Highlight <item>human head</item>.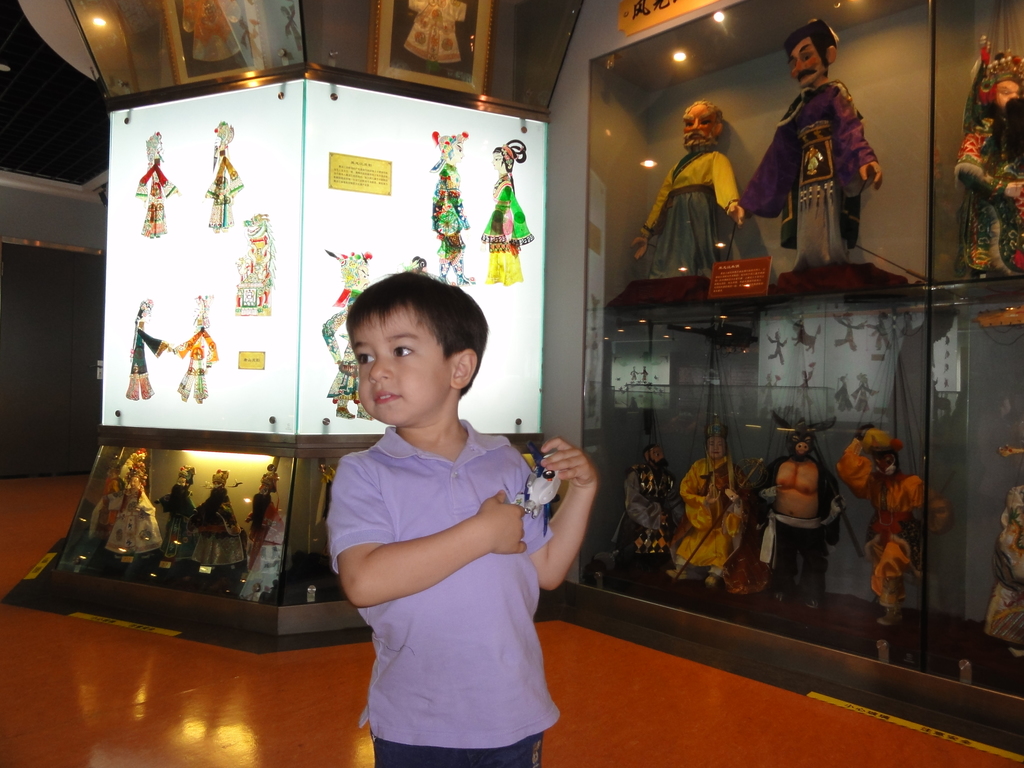
Highlighted region: pyautogui.locateOnScreen(703, 426, 730, 461).
